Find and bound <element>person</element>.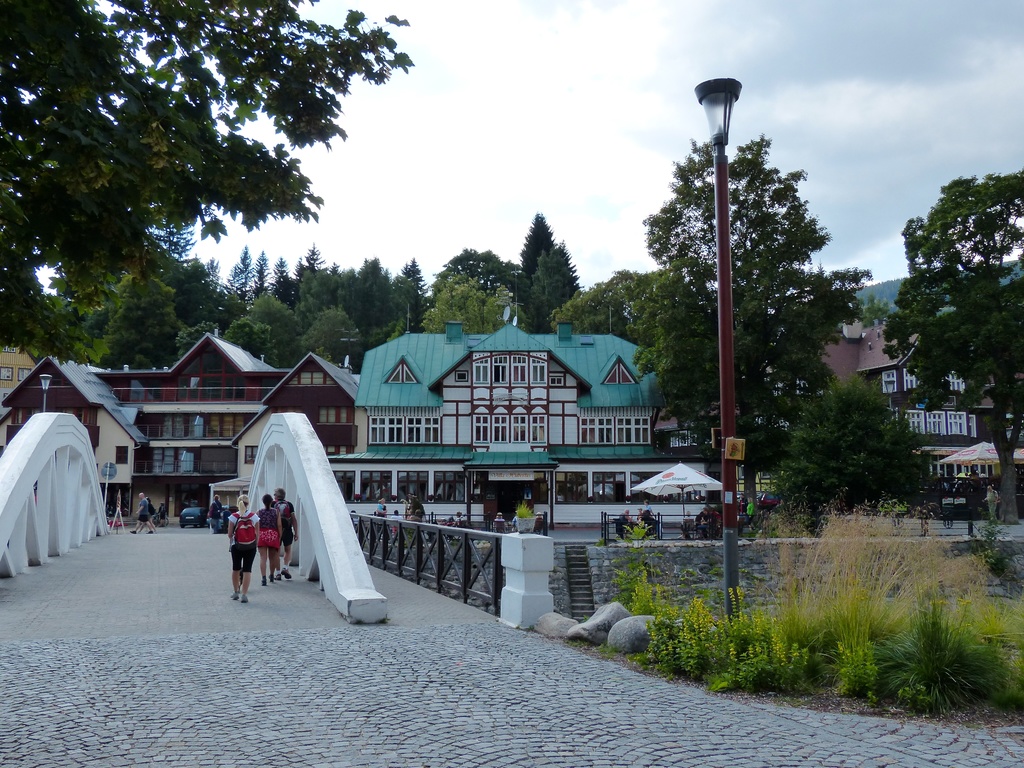
Bound: box=[132, 490, 159, 531].
